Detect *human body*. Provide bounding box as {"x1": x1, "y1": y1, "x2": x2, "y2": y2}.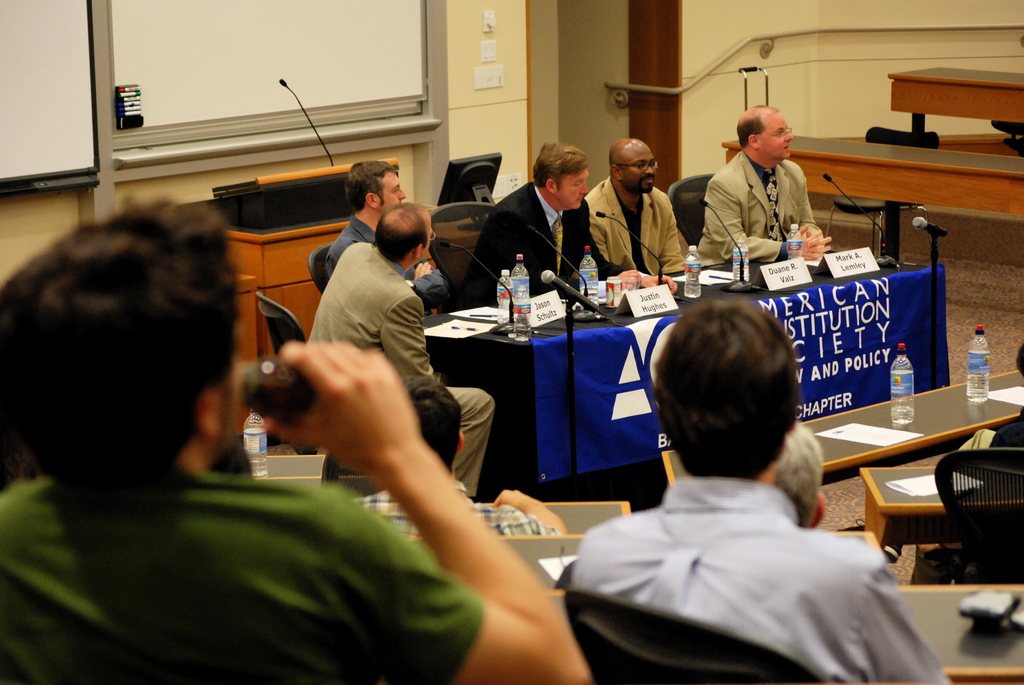
{"x1": 706, "y1": 156, "x2": 829, "y2": 261}.
